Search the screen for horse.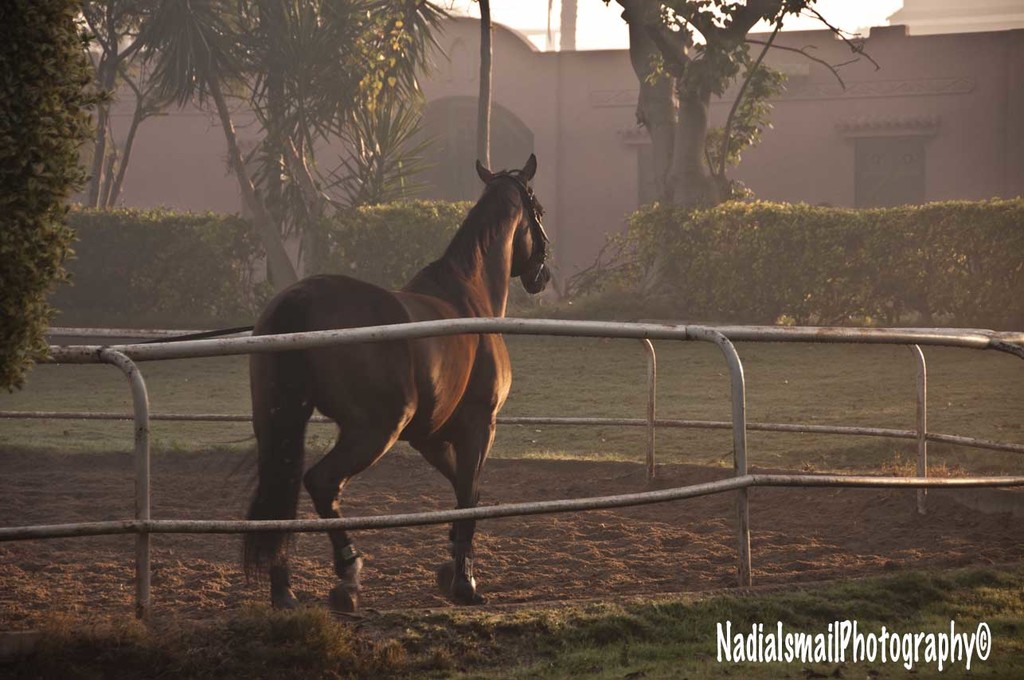
Found at [217, 150, 556, 615].
